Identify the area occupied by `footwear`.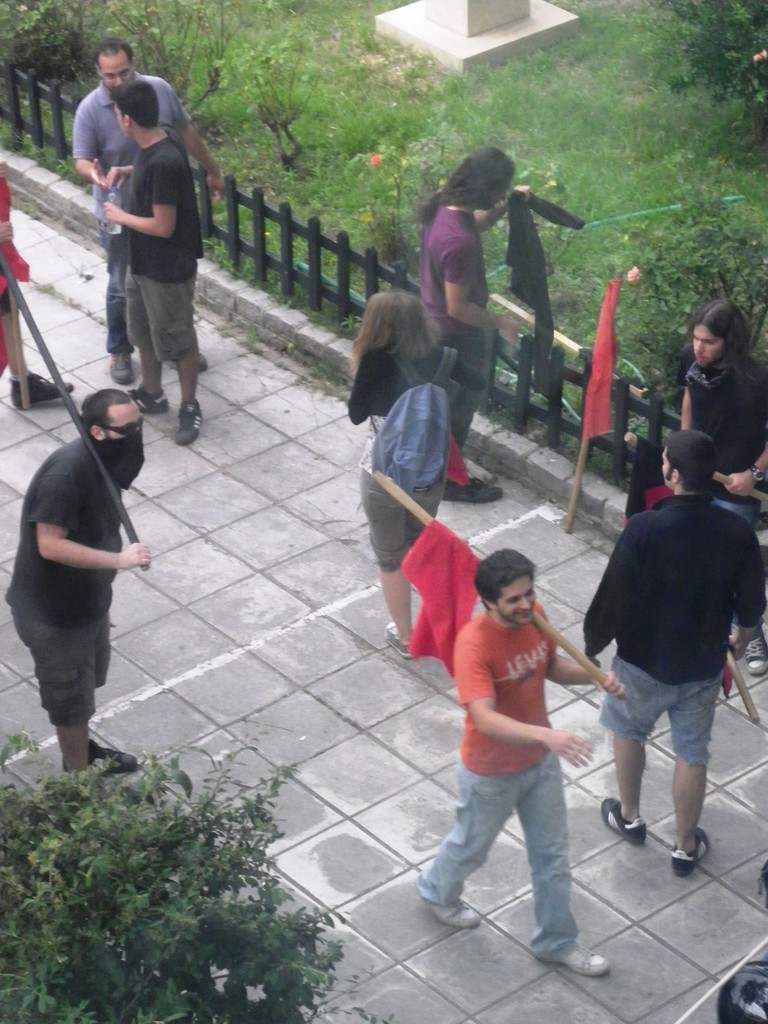
Area: {"left": 10, "top": 367, "right": 74, "bottom": 412}.
